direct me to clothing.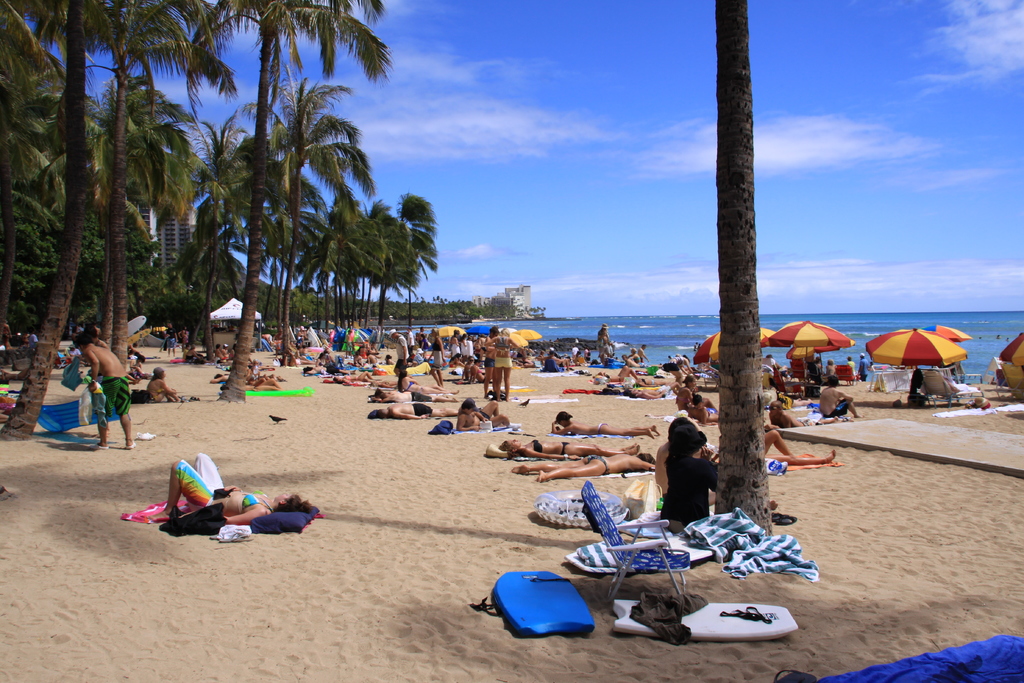
Direction: [495, 335, 514, 359].
